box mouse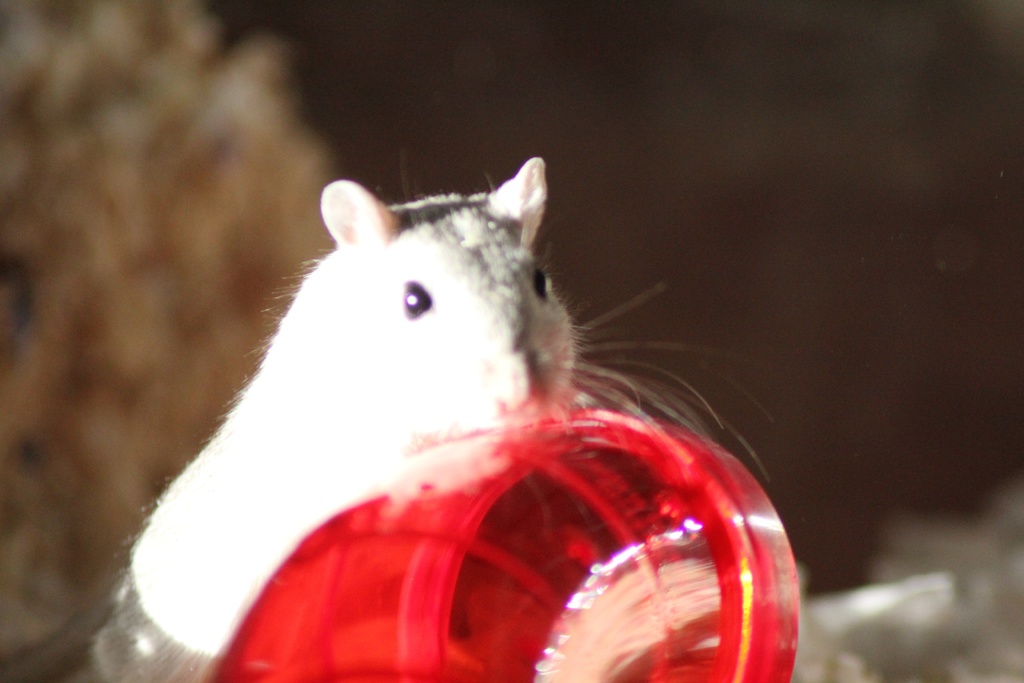
crop(124, 211, 791, 640)
